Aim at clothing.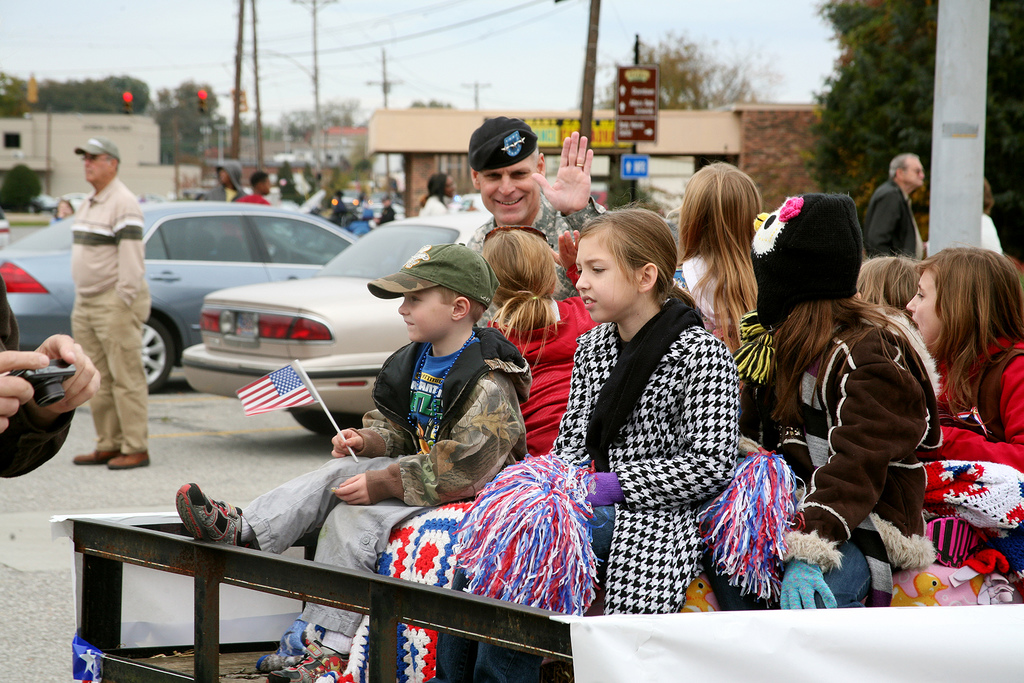
Aimed at BBox(865, 178, 927, 277).
